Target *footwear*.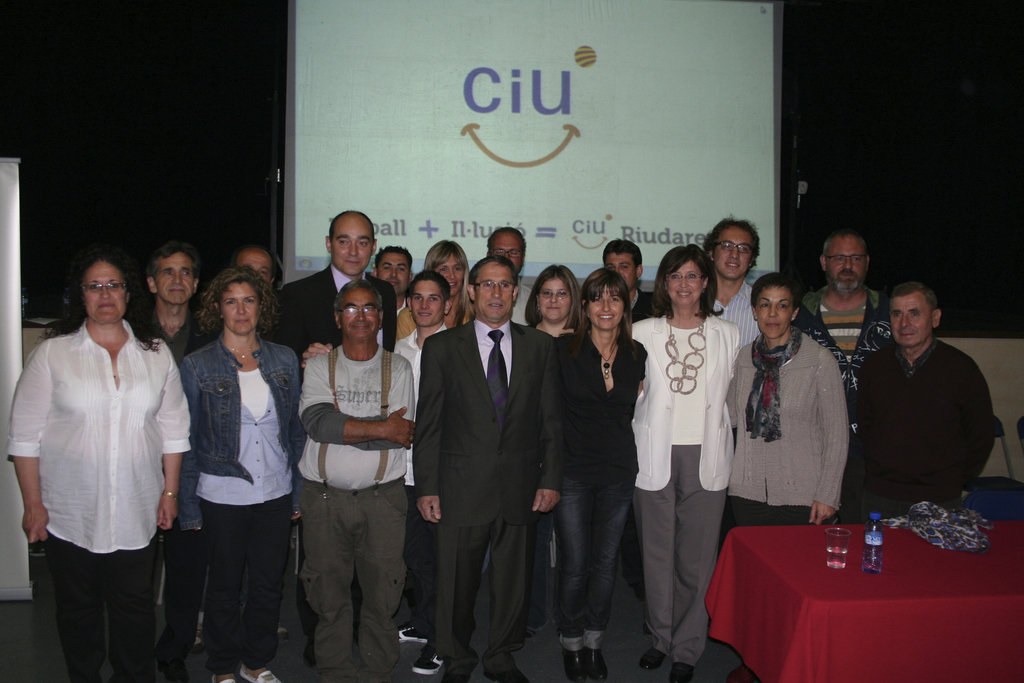
Target region: bbox(561, 647, 582, 682).
